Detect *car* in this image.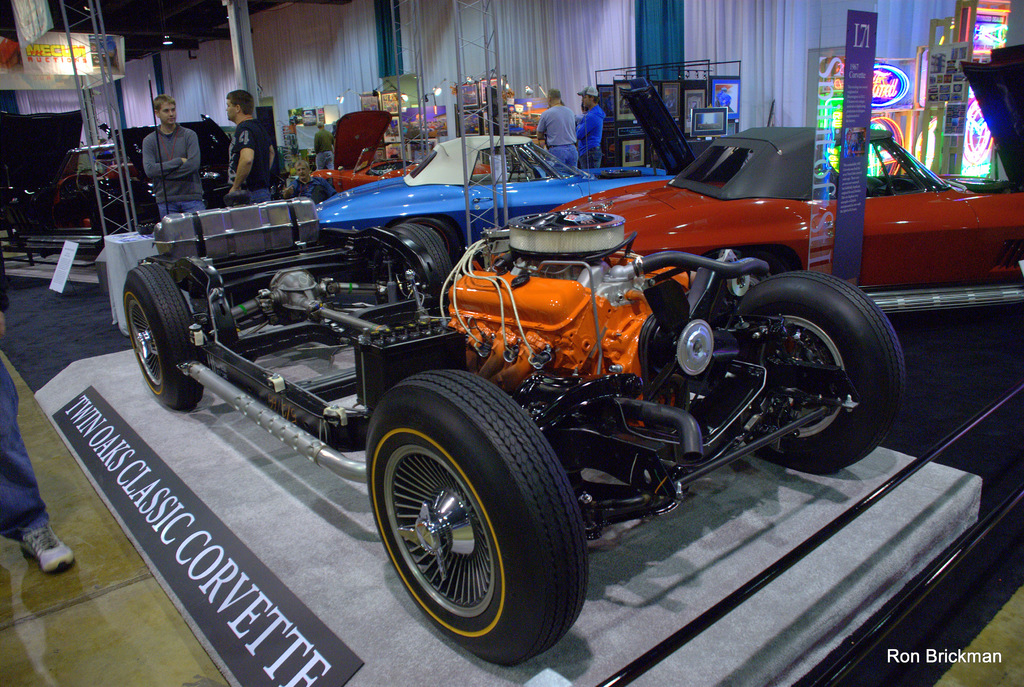
Detection: l=319, t=136, r=673, b=261.
